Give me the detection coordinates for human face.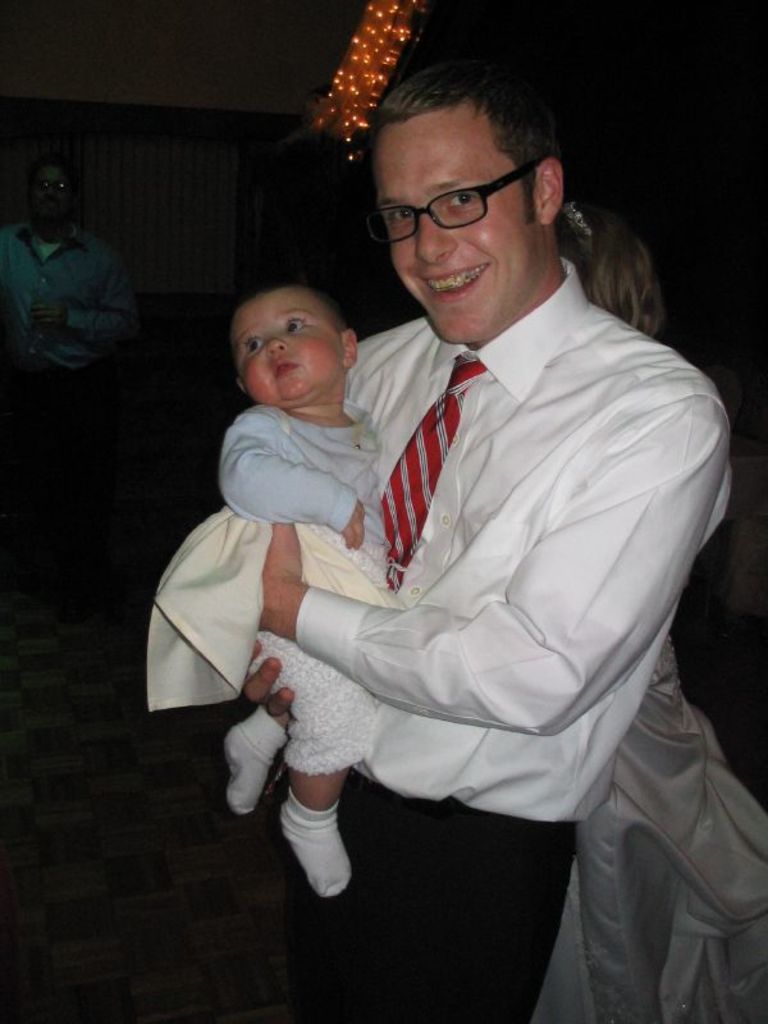
232 288 342 397.
